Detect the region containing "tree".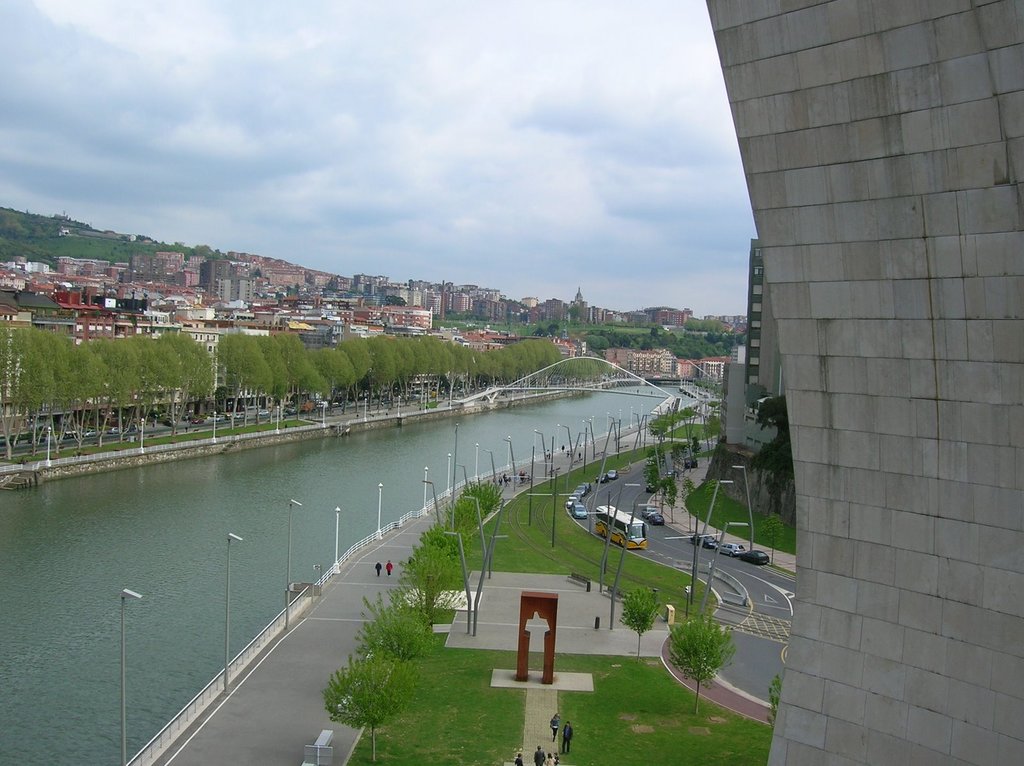
<bbox>671, 474, 705, 539</bbox>.
